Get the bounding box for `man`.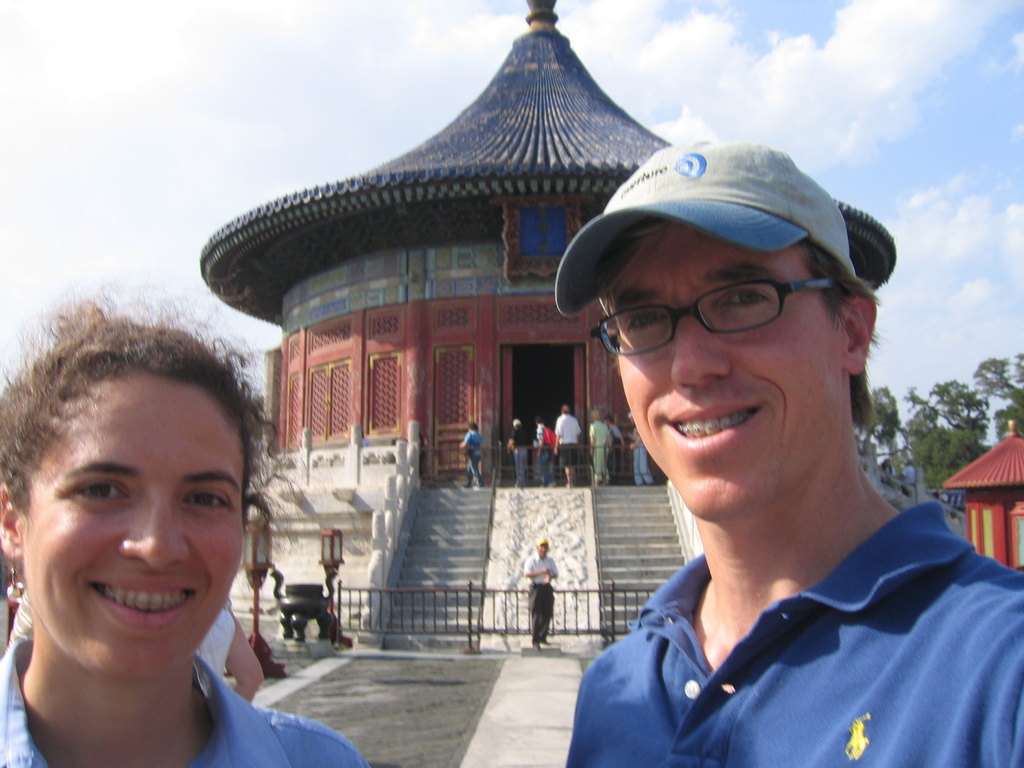
bbox(533, 417, 558, 492).
